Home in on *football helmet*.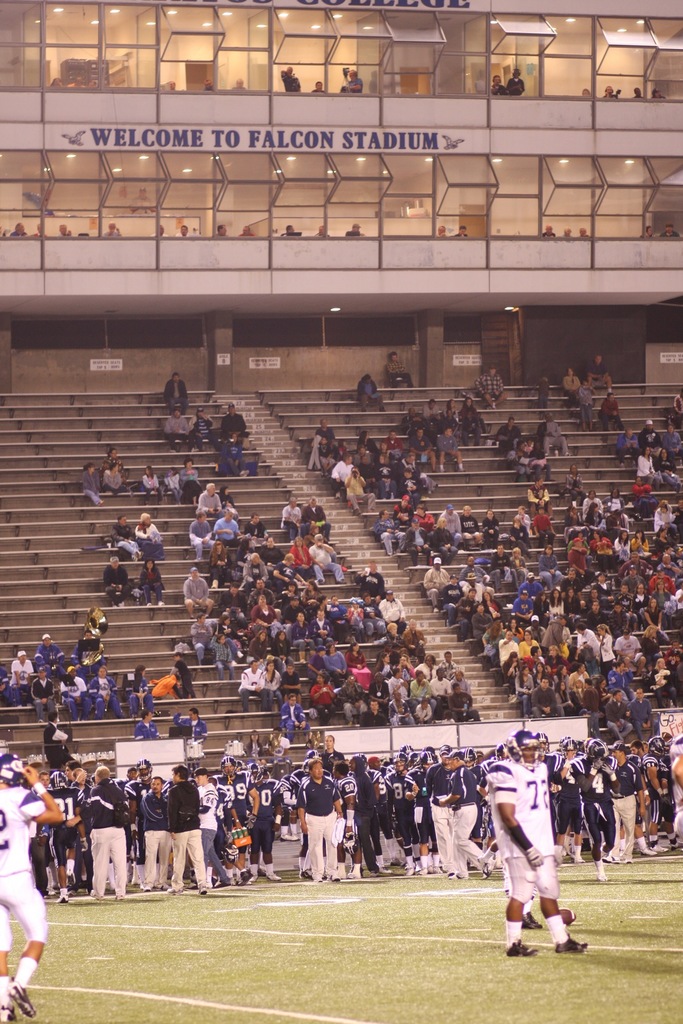
Homed in at [x1=424, y1=751, x2=439, y2=767].
